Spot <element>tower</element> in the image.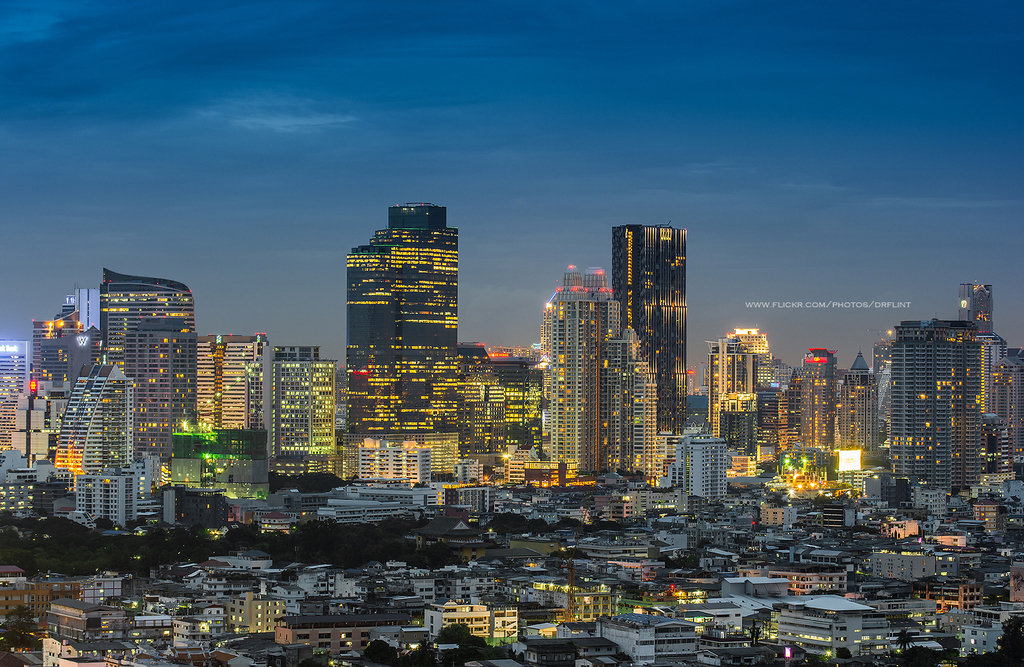
<element>tower</element> found at bbox=[94, 261, 187, 473].
